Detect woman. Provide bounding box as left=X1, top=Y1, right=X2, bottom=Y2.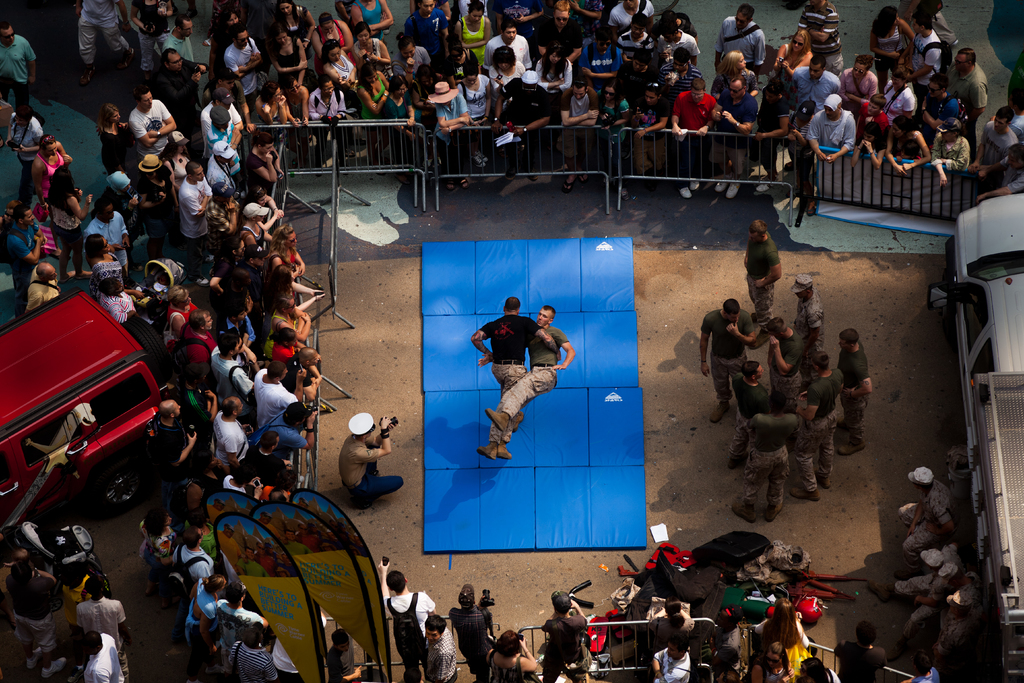
left=485, top=49, right=525, bottom=89.
